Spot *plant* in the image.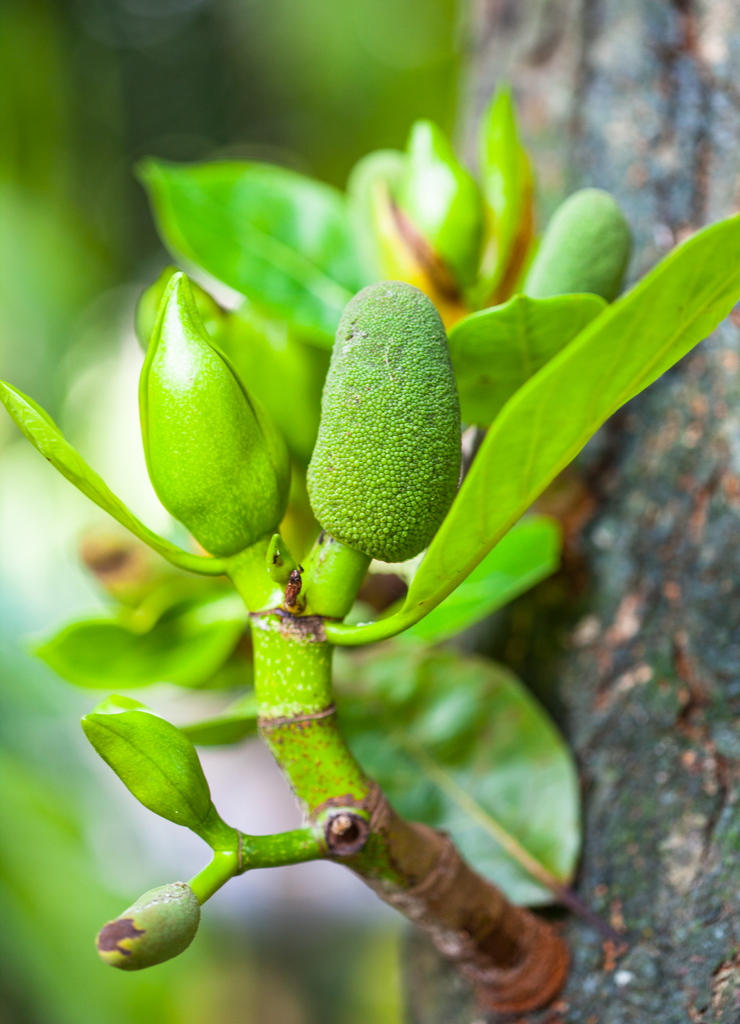
*plant* found at (0,77,737,1023).
